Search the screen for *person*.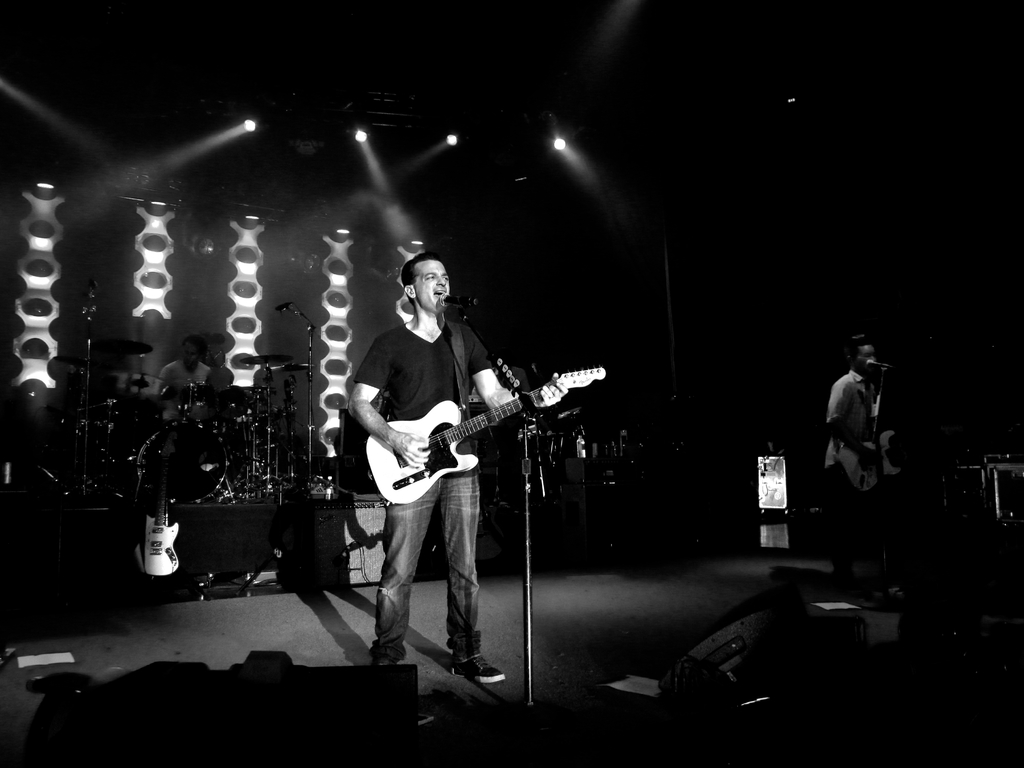
Found at rect(159, 339, 210, 383).
